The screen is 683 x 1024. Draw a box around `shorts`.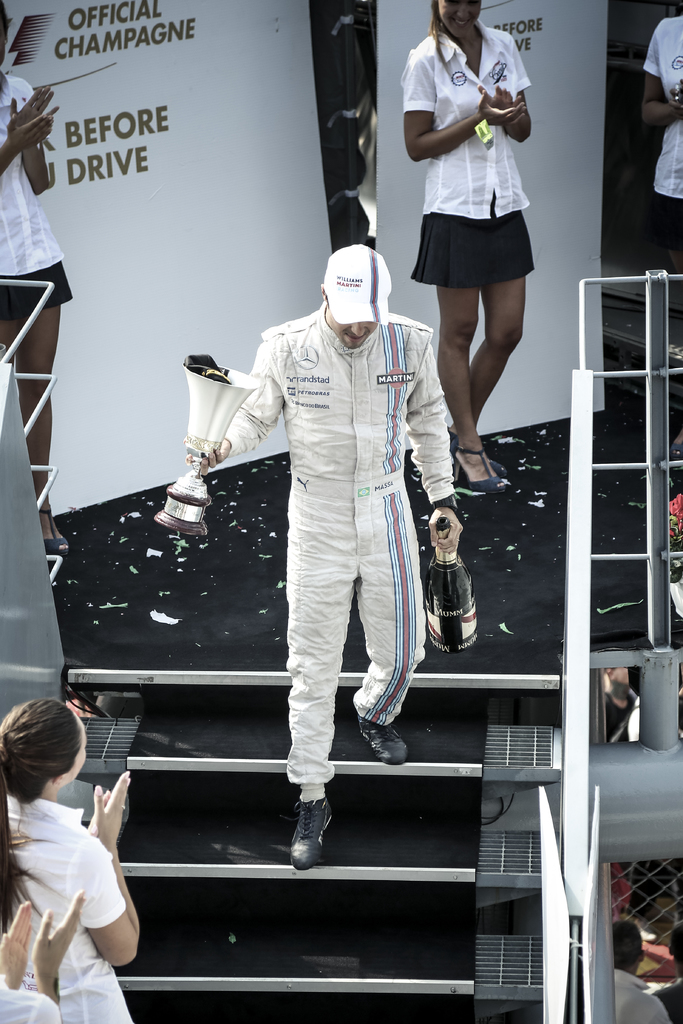
<bbox>0, 259, 78, 317</bbox>.
